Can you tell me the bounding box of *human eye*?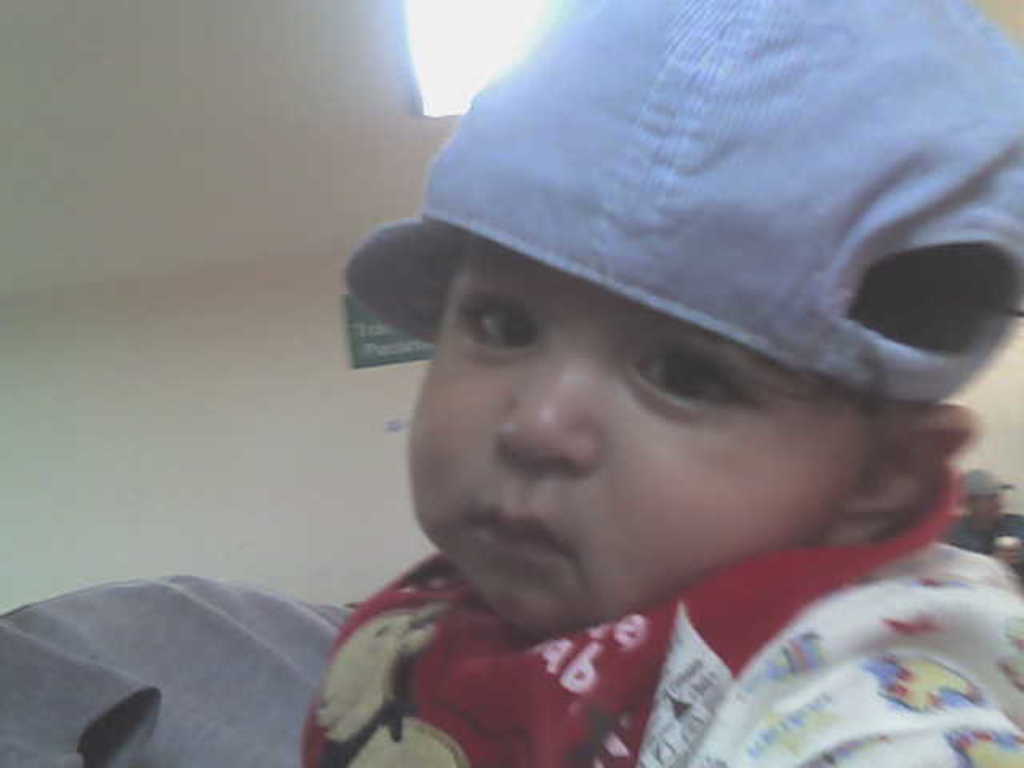
[454, 298, 541, 368].
